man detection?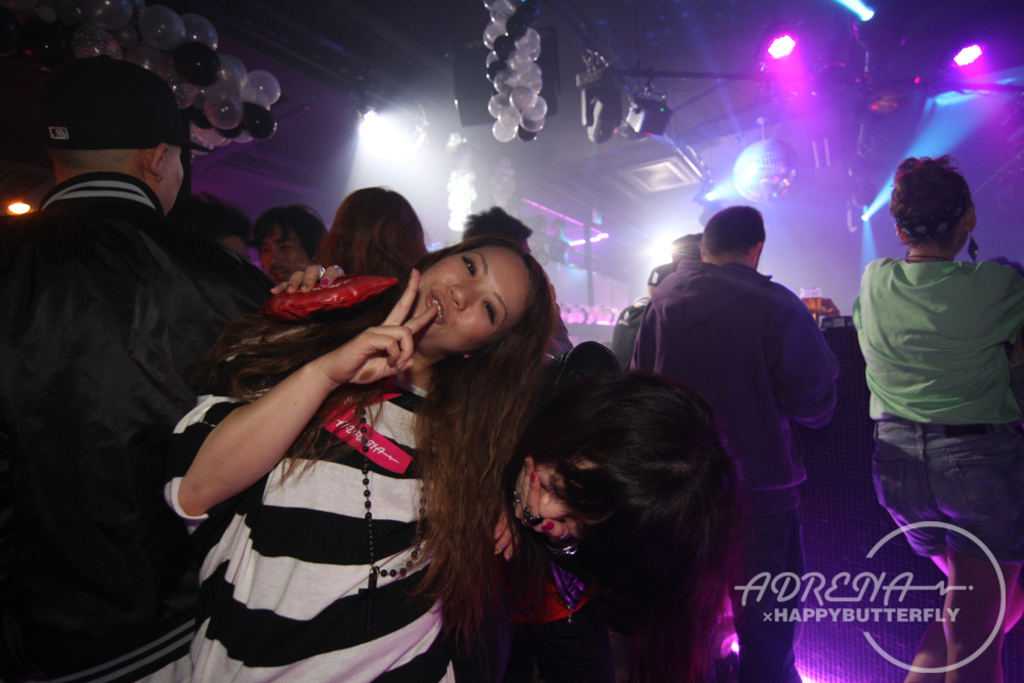
box(245, 206, 327, 266)
